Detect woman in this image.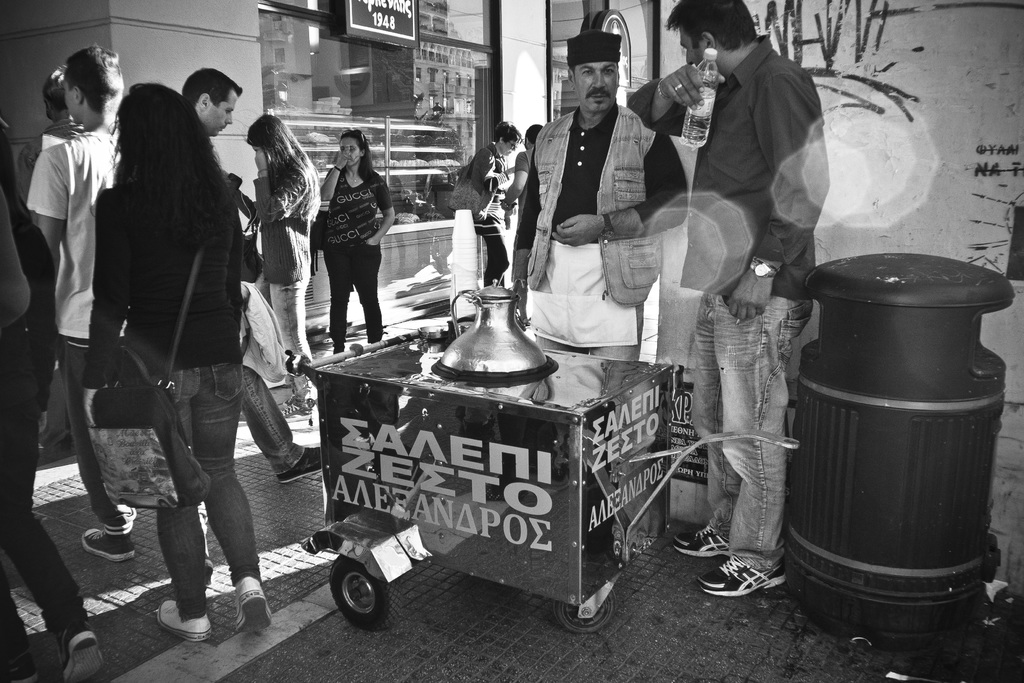
Detection: [56,65,274,627].
